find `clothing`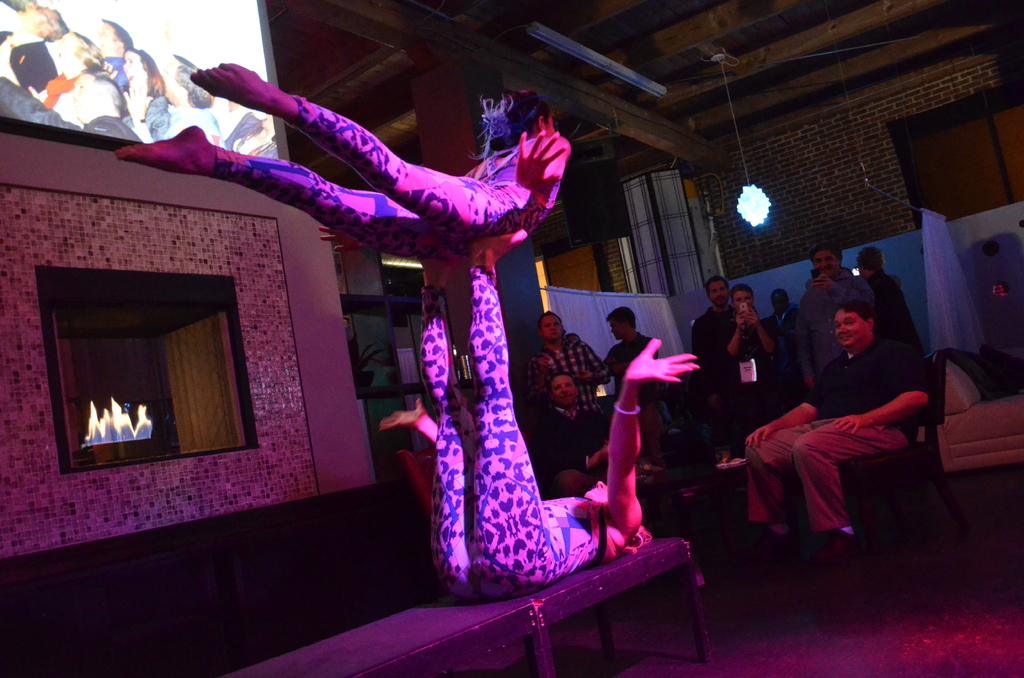
(788, 271, 874, 380)
